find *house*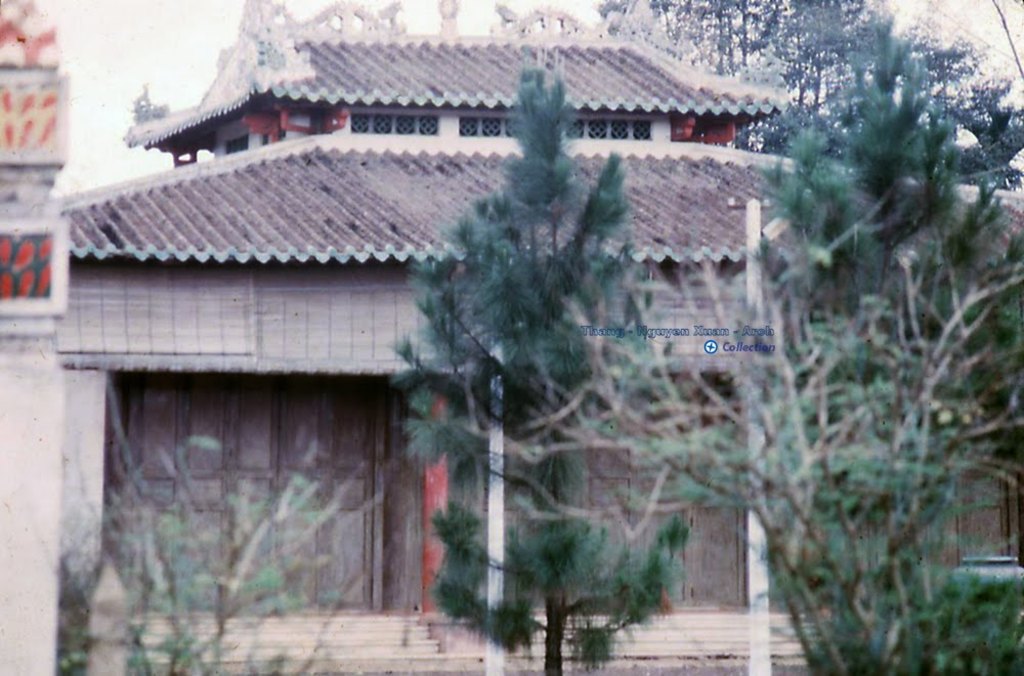
47/0/1023/610
